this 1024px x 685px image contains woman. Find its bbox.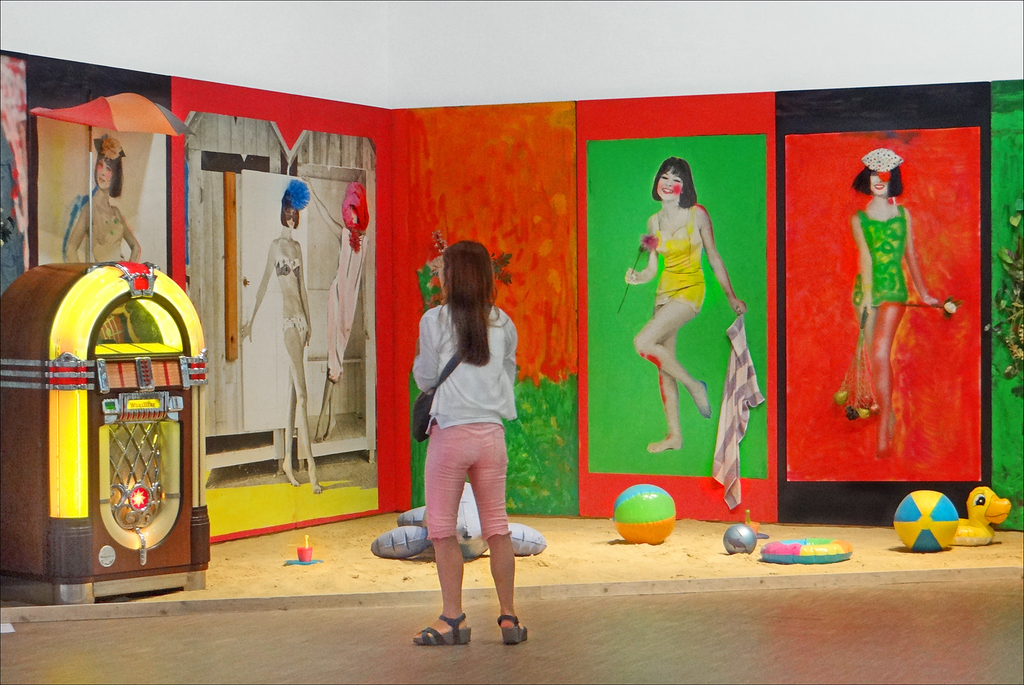
crop(62, 135, 141, 268).
